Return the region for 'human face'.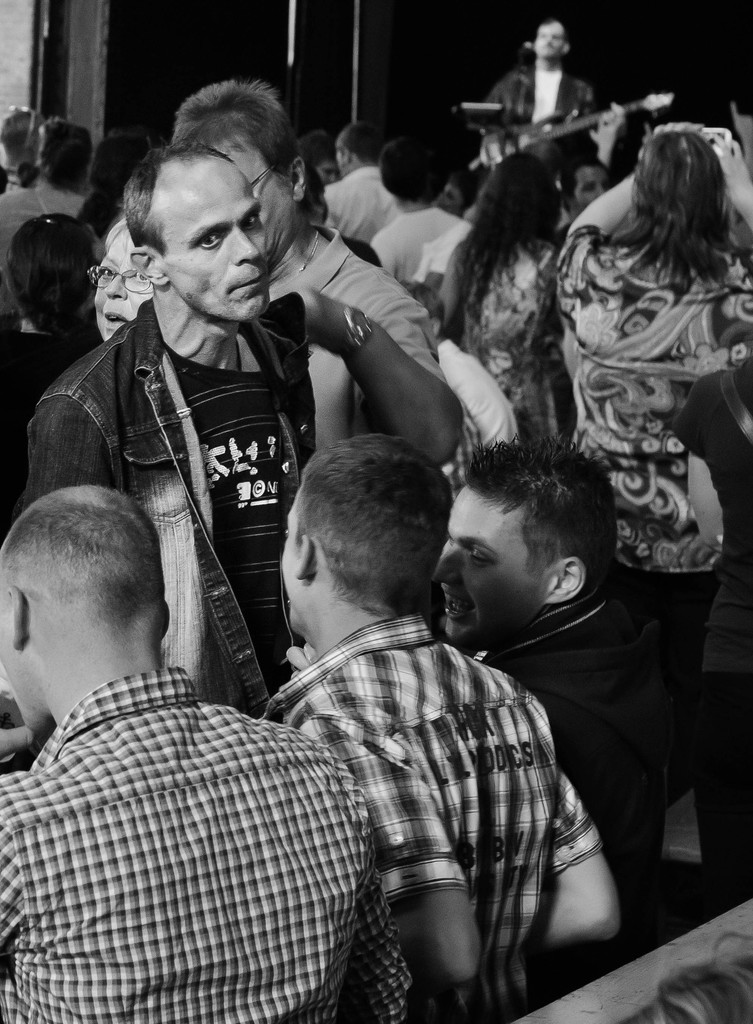
537, 22, 558, 57.
